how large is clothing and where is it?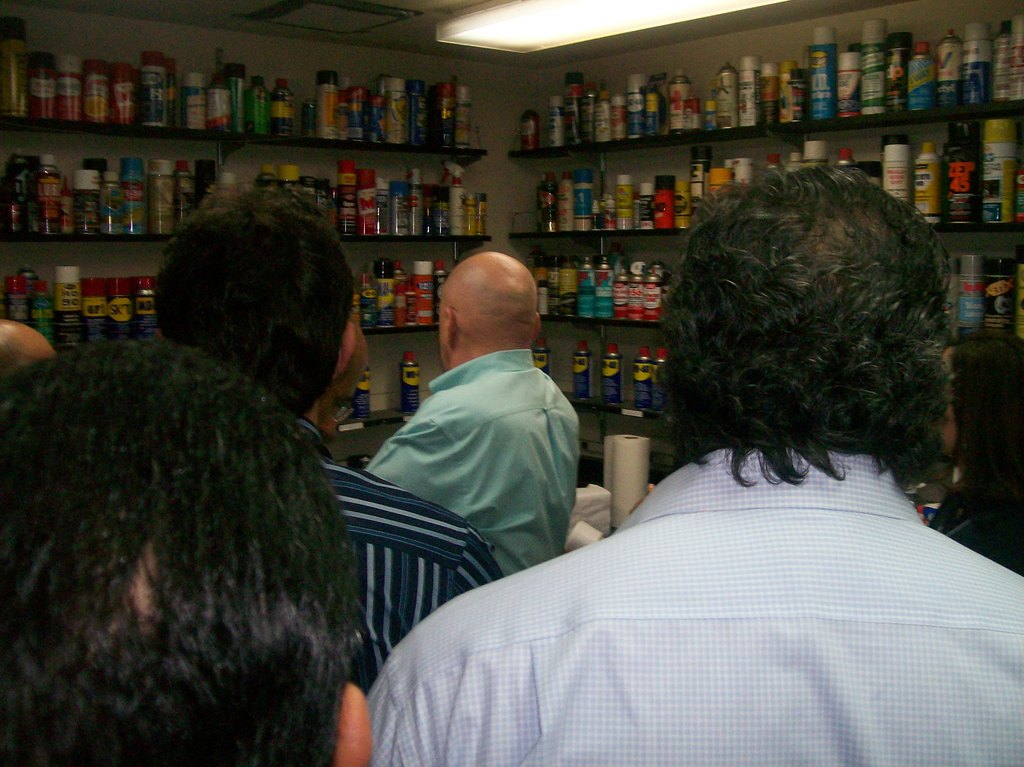
Bounding box: {"x1": 369, "y1": 345, "x2": 576, "y2": 577}.
